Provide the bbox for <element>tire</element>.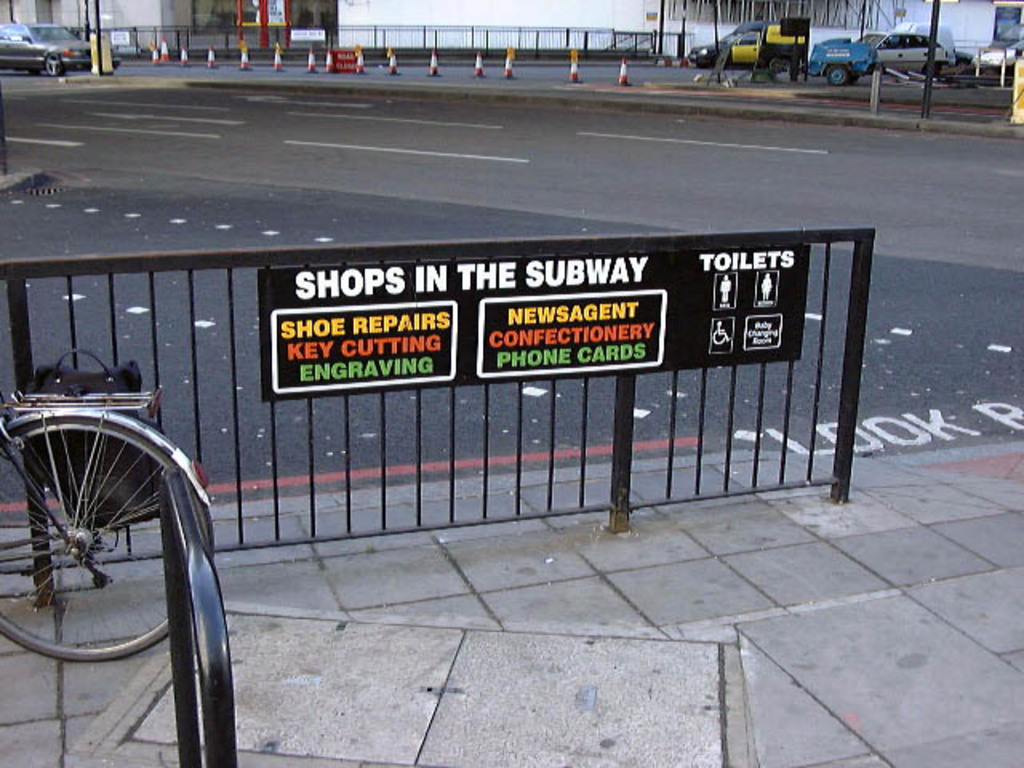
<box>826,66,846,86</box>.
